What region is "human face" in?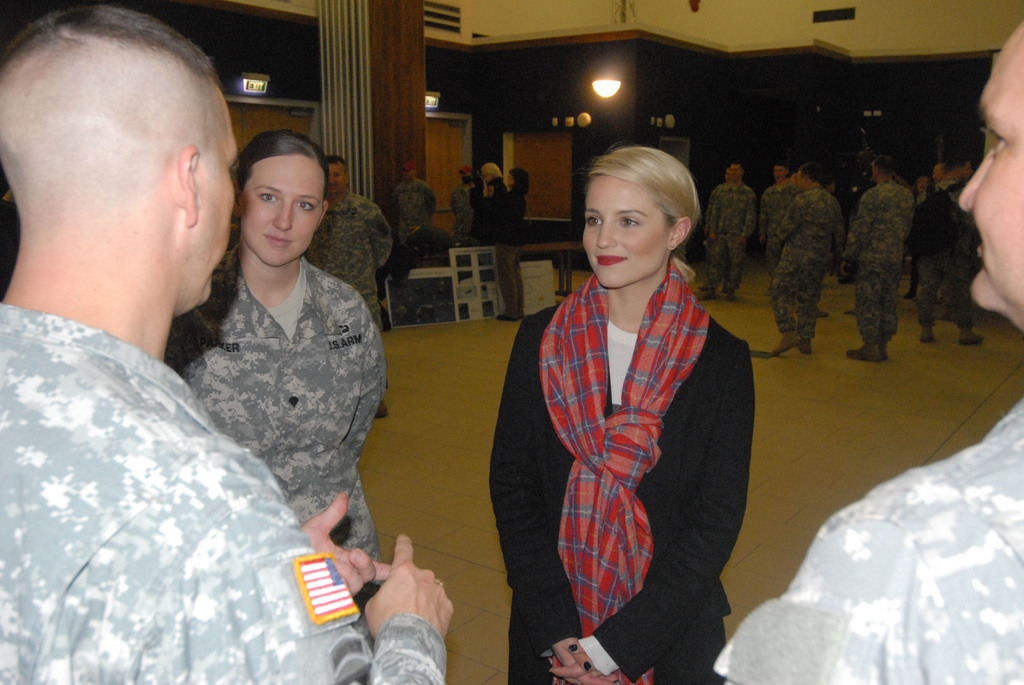
{"x1": 246, "y1": 159, "x2": 328, "y2": 271}.
